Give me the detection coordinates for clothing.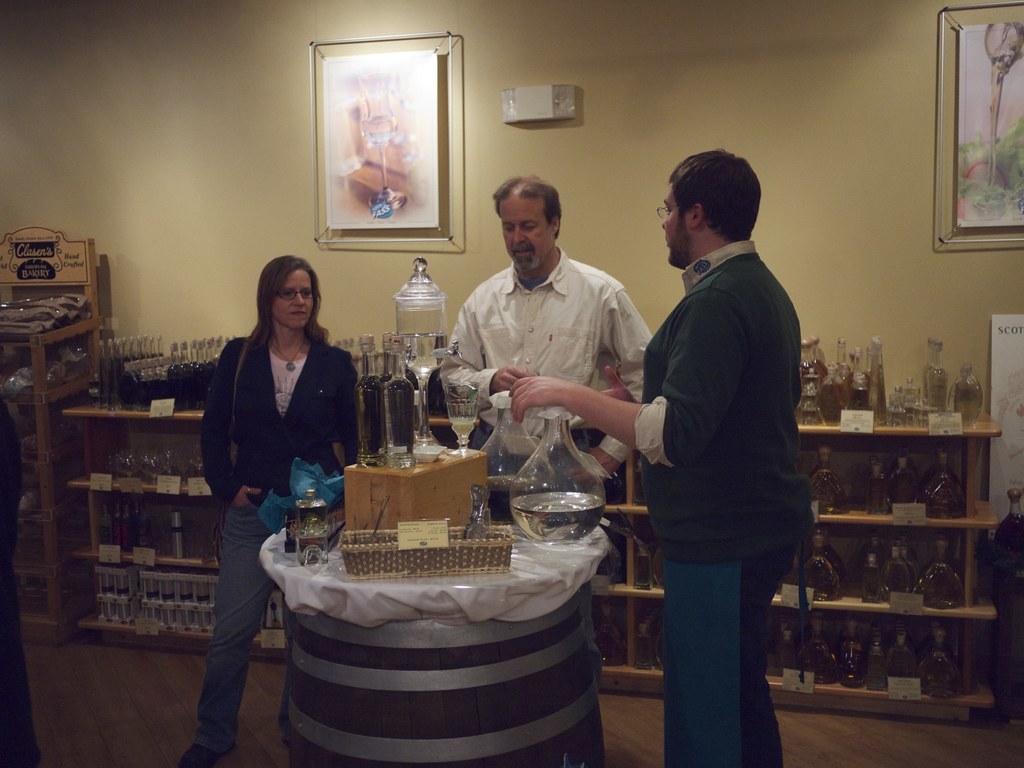
rect(193, 336, 360, 758).
